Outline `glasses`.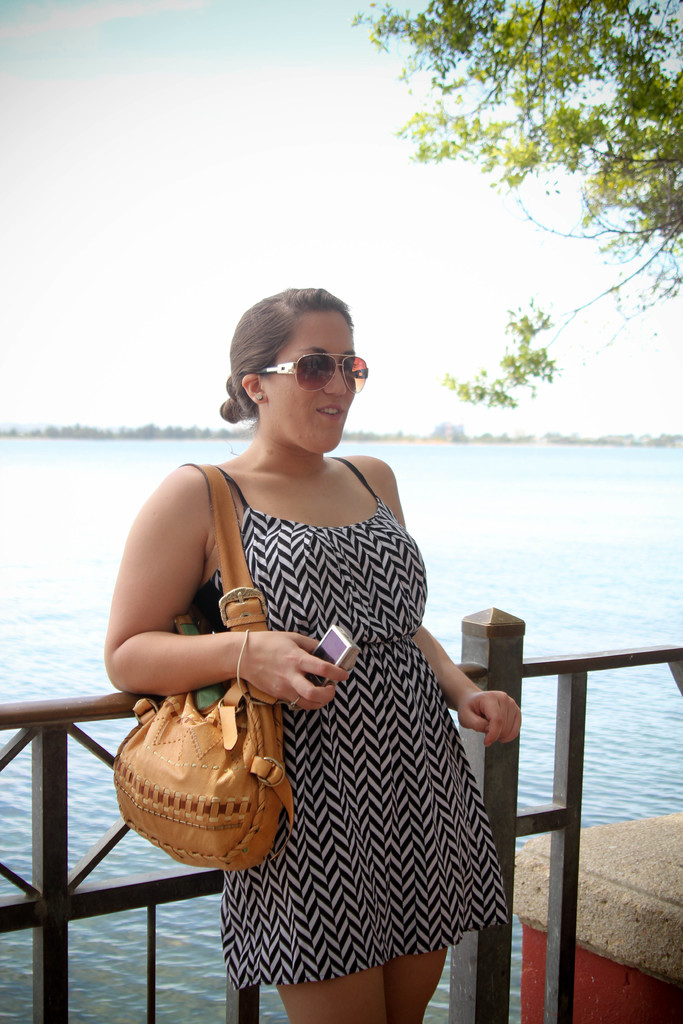
Outline: locate(261, 349, 376, 393).
